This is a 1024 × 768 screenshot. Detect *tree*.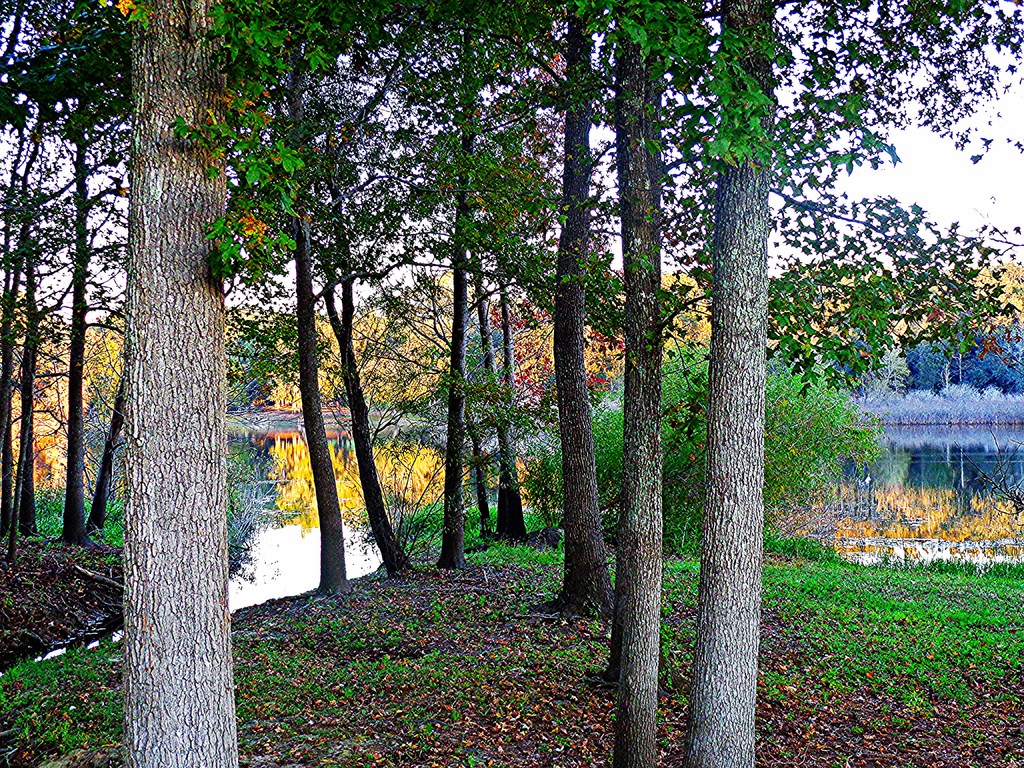
(54, 34, 262, 699).
